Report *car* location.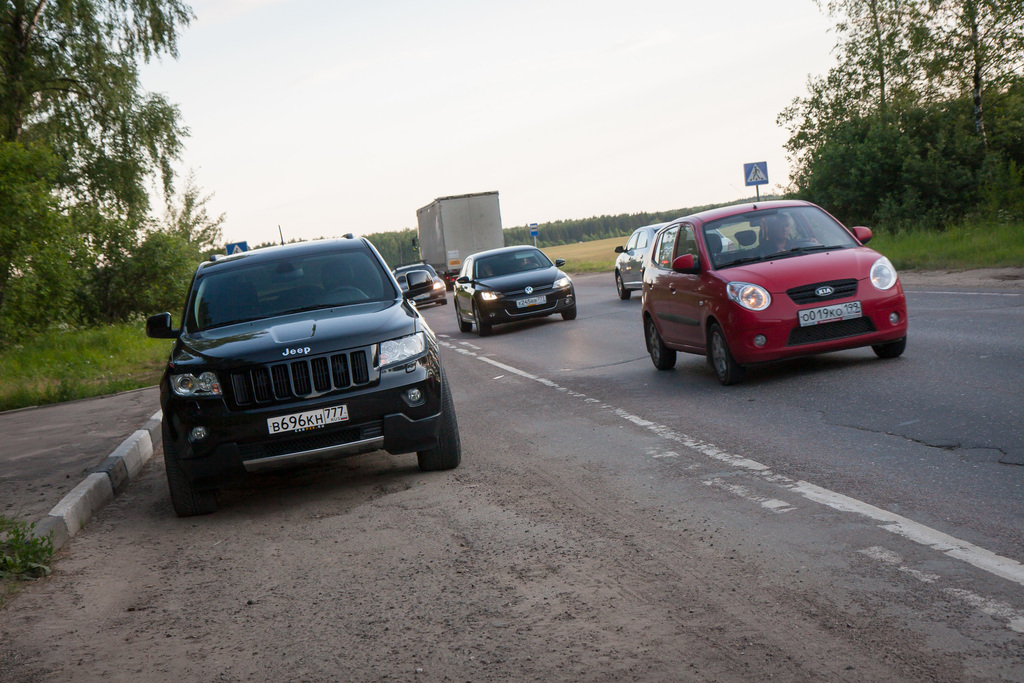
Report: x1=610, y1=215, x2=737, y2=300.
